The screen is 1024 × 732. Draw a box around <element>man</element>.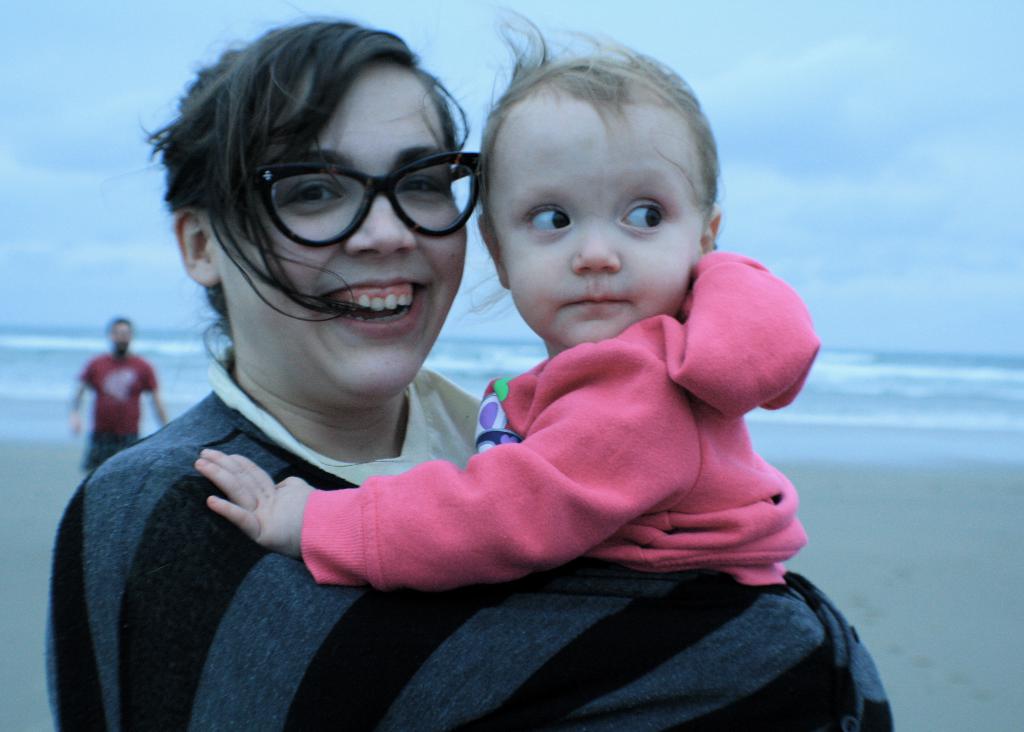
<bbox>65, 329, 147, 451</bbox>.
